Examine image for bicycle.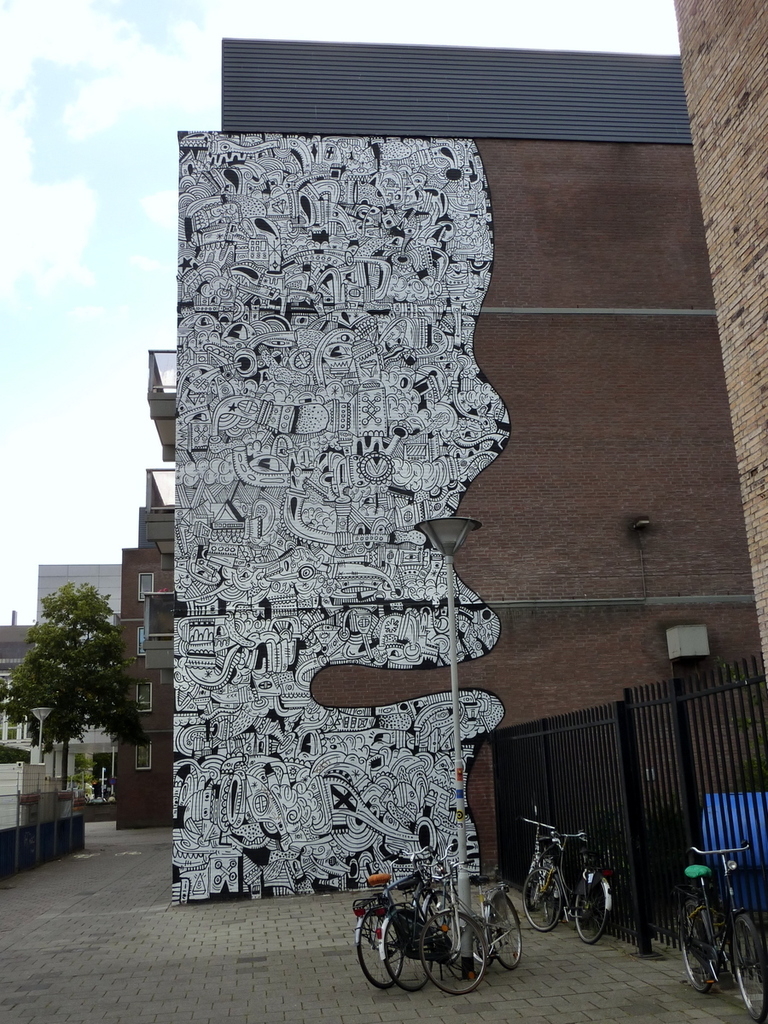
Examination result: rect(539, 829, 610, 950).
